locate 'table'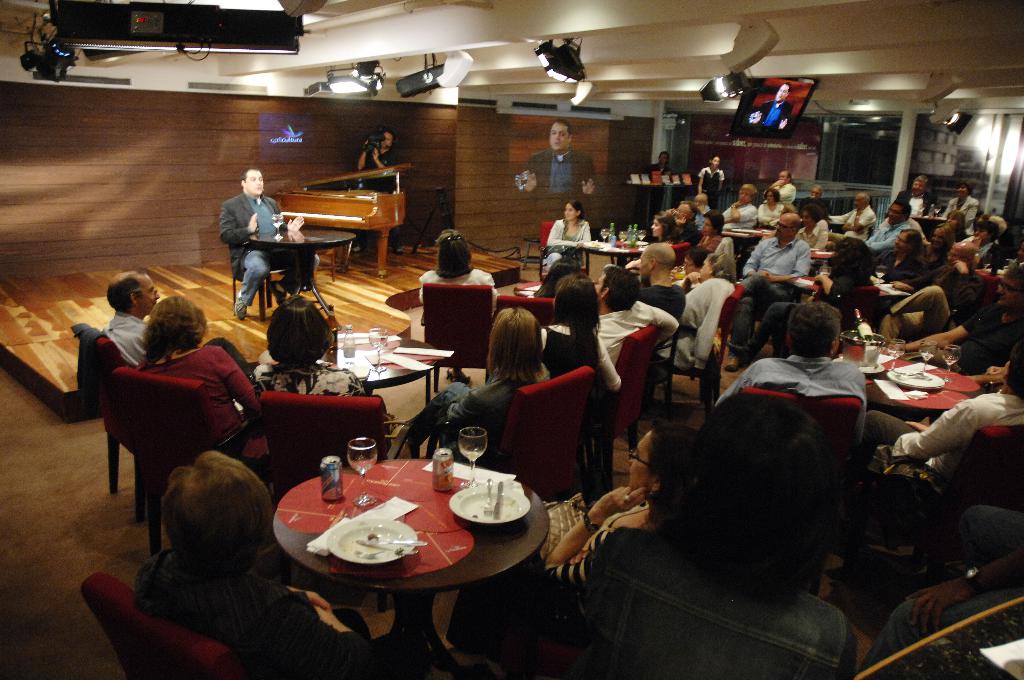
crop(829, 345, 980, 425)
